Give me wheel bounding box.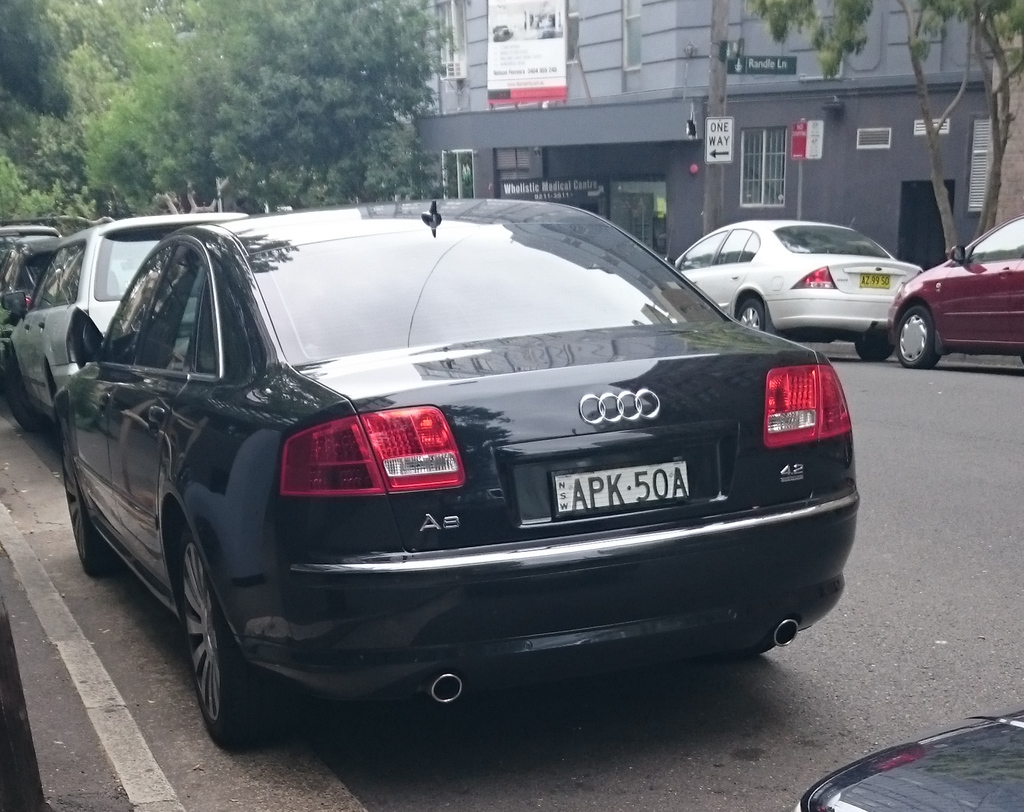
region(735, 294, 765, 332).
